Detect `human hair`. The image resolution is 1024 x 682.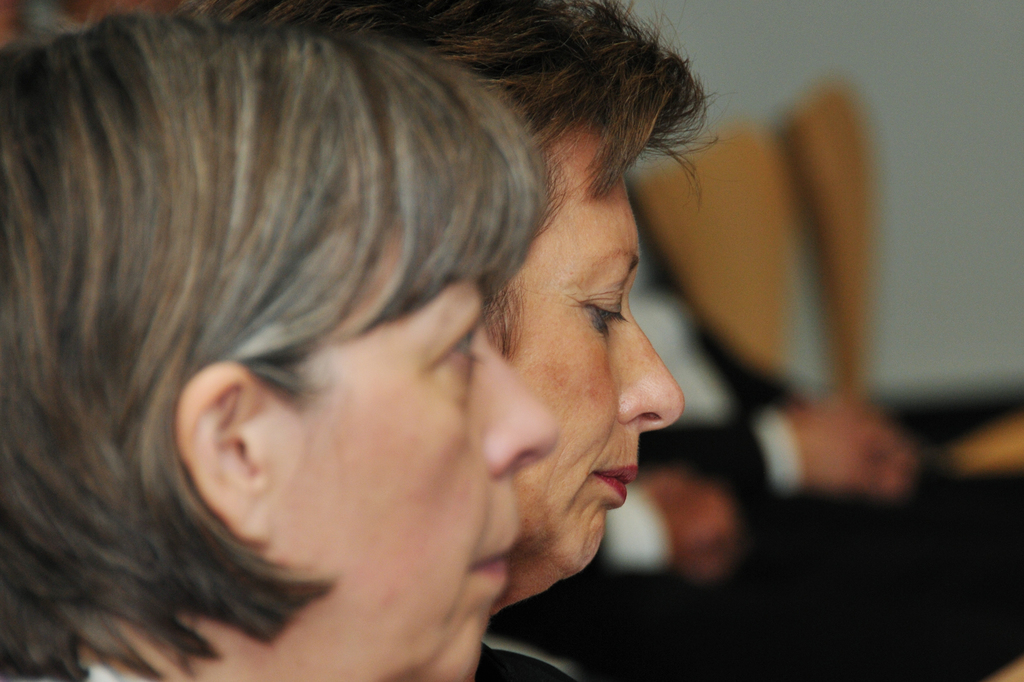
left=200, top=0, right=710, bottom=357.
